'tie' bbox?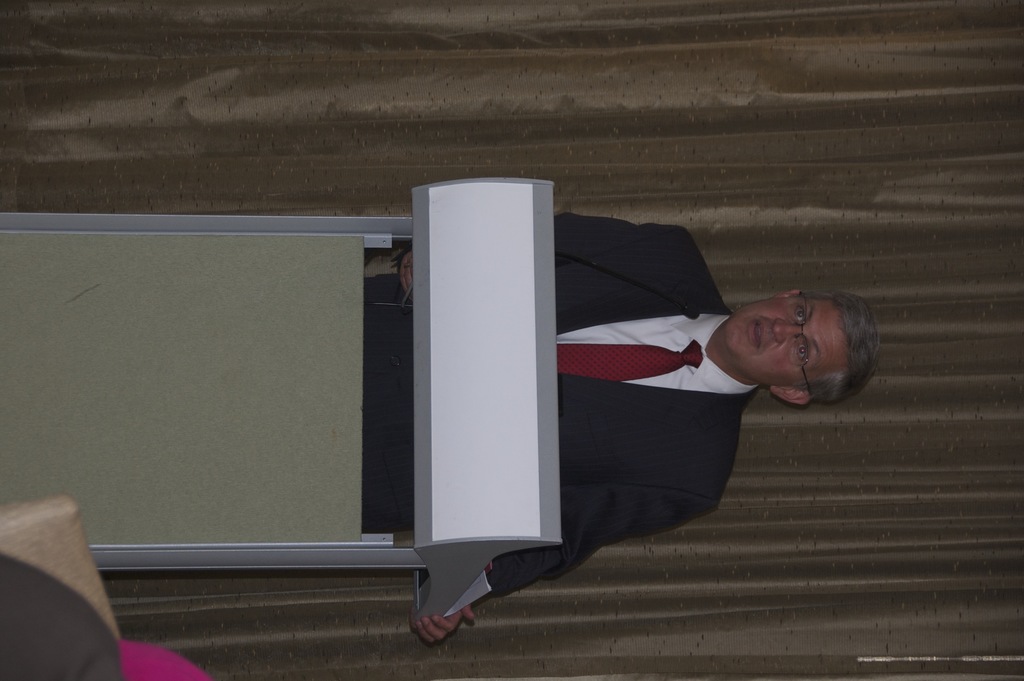
{"x1": 558, "y1": 339, "x2": 700, "y2": 389}
